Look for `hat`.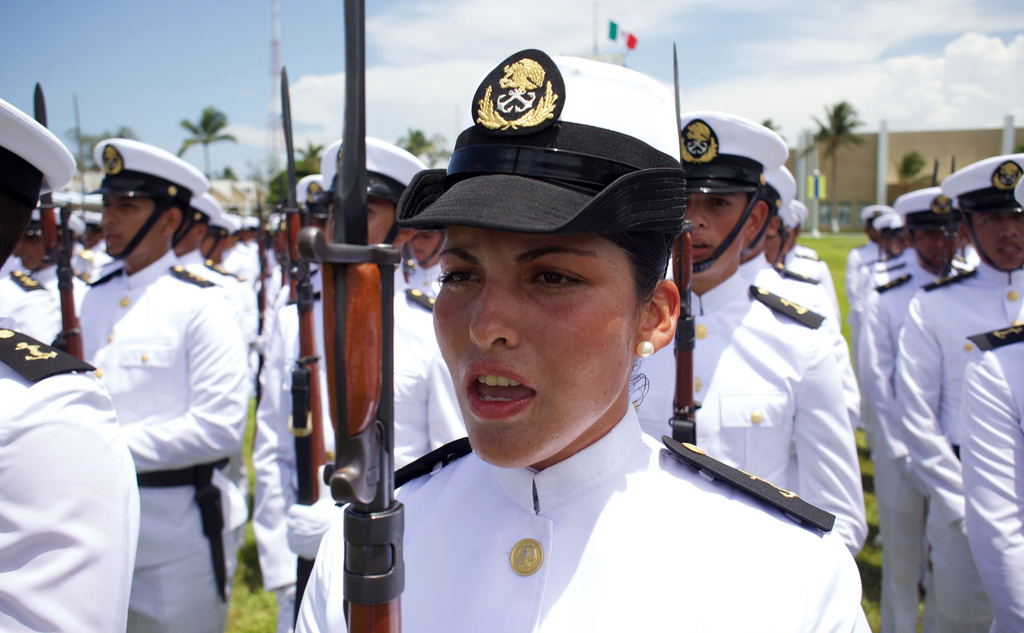
Found: x1=875 y1=210 x2=905 y2=254.
